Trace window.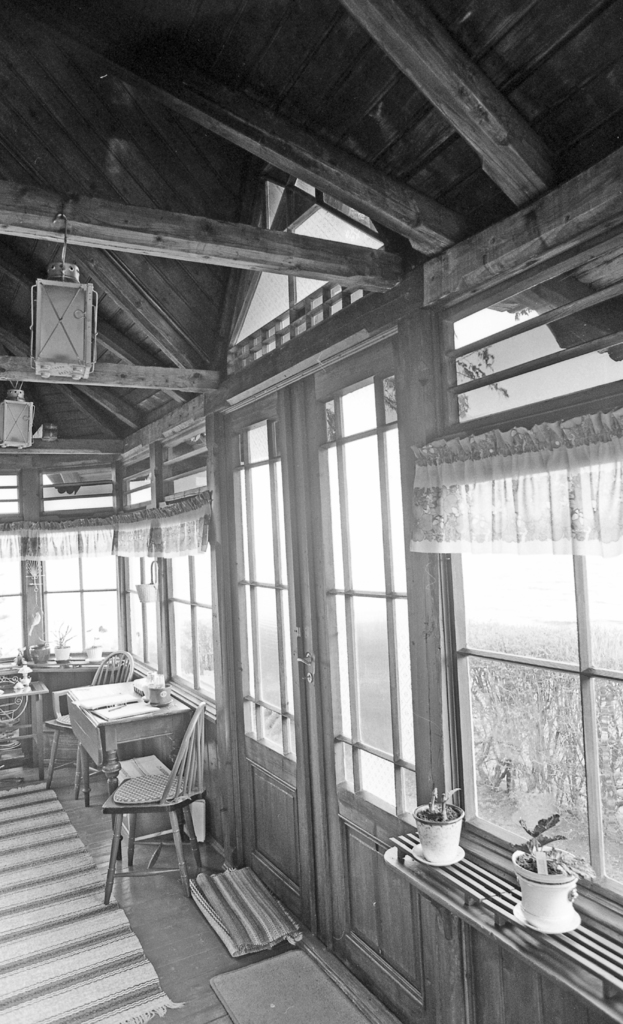
Traced to Rect(314, 373, 412, 822).
